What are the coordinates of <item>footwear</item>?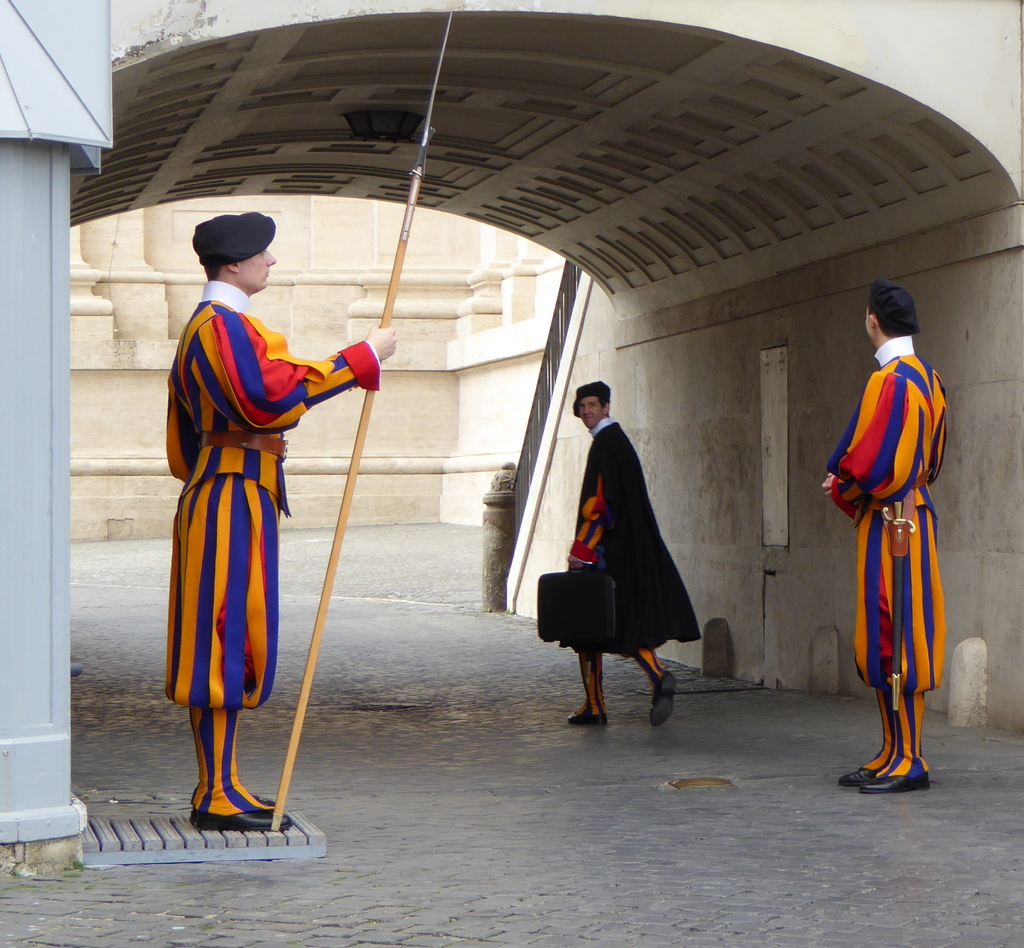
box=[863, 766, 931, 796].
